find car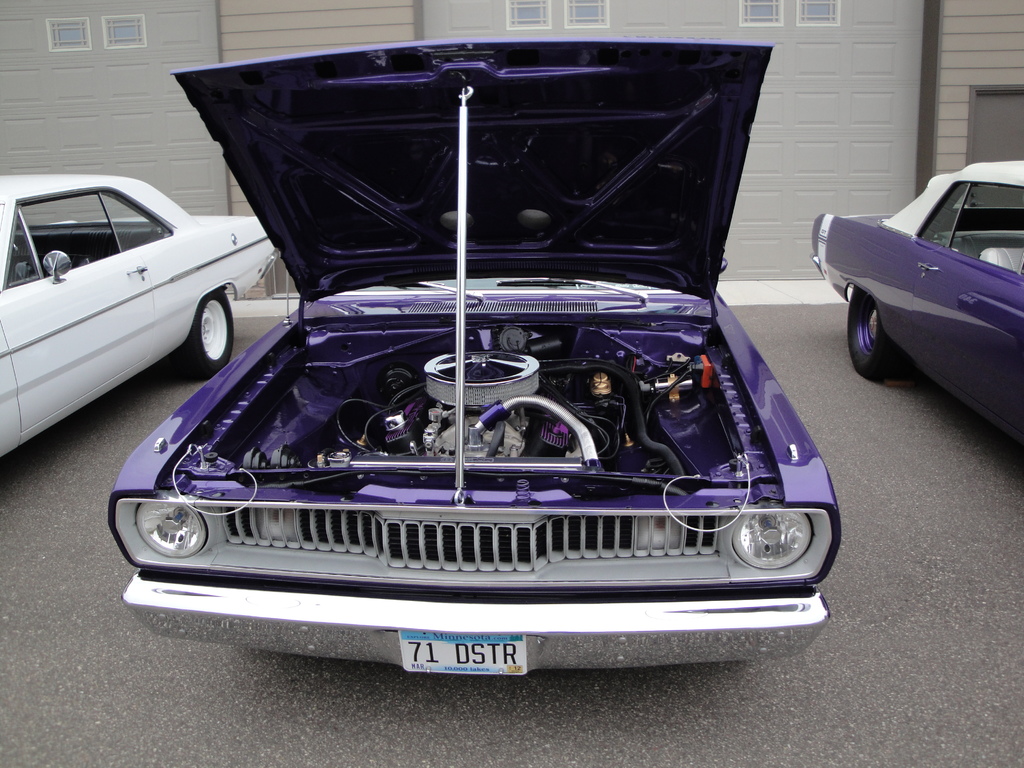
BBox(152, 72, 854, 735)
